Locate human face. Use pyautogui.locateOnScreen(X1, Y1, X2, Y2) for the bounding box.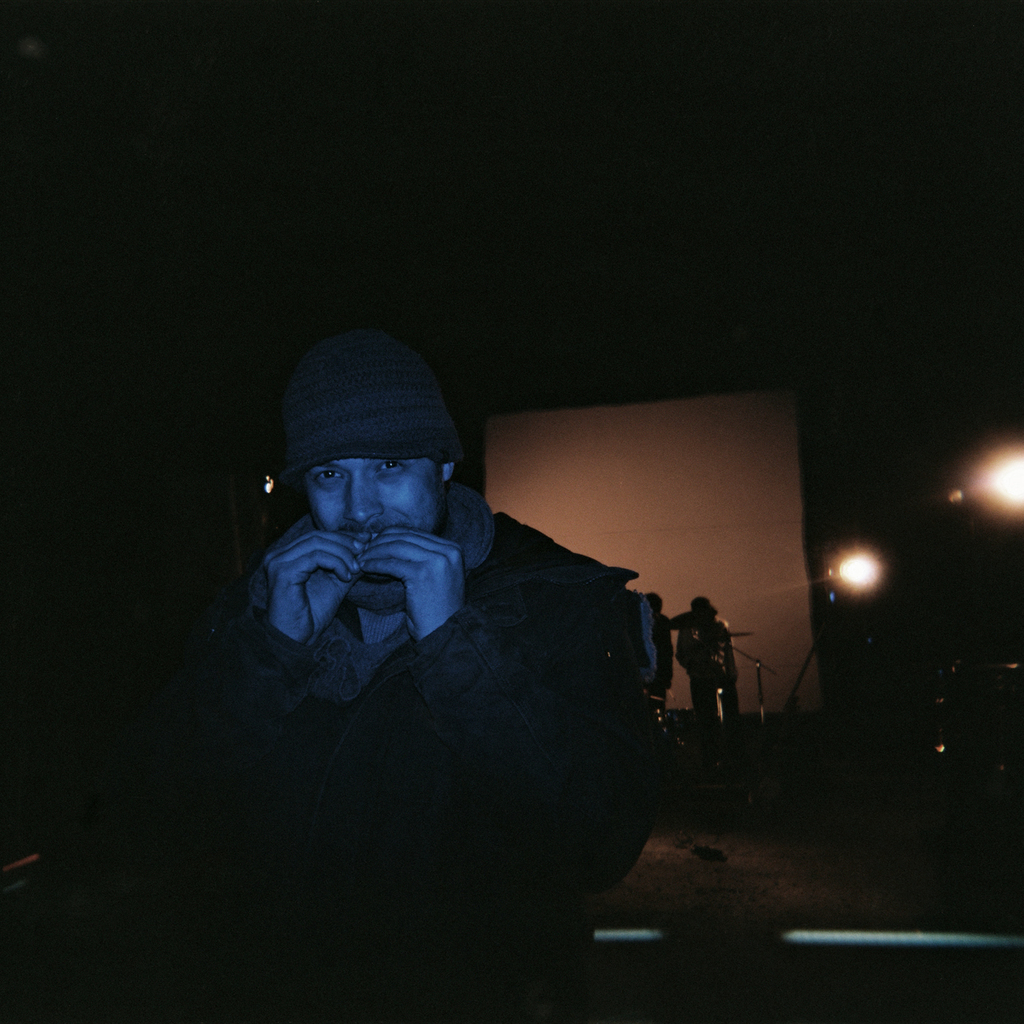
pyautogui.locateOnScreen(303, 461, 444, 537).
